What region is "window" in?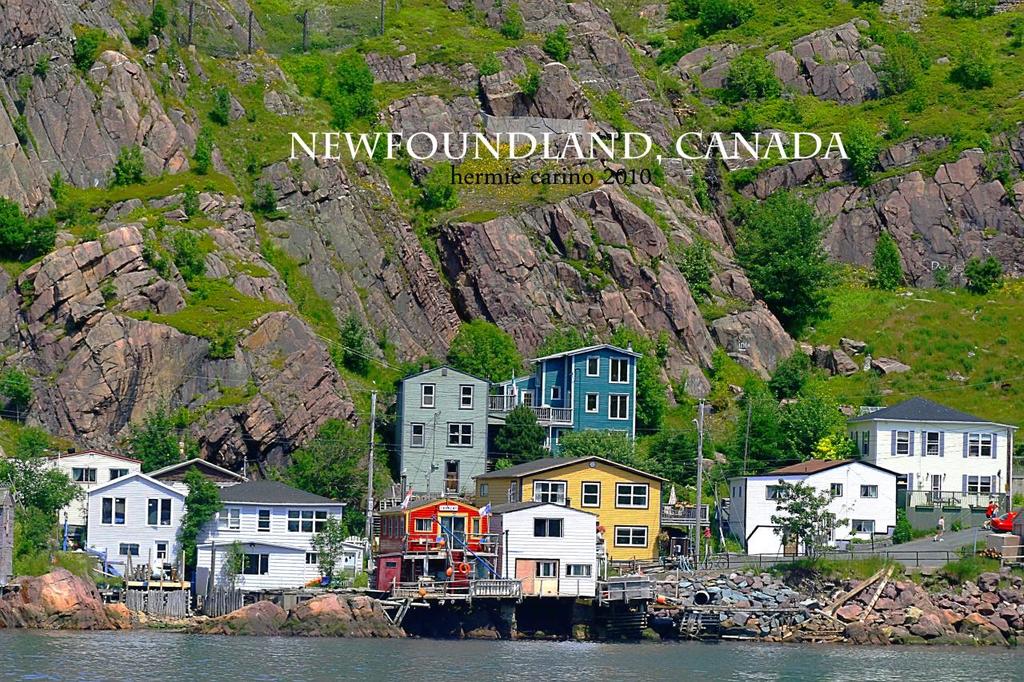
bbox=(971, 433, 990, 459).
